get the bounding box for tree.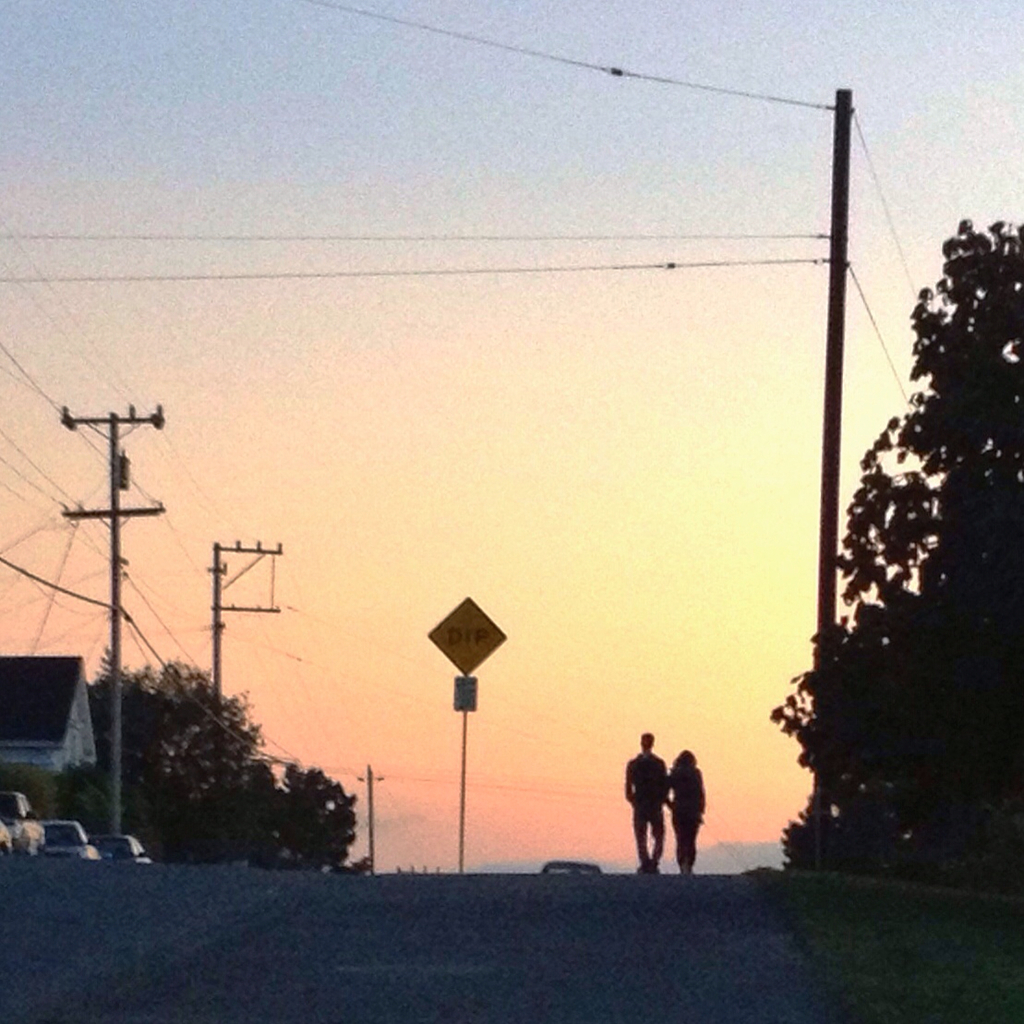
locate(789, 175, 1014, 904).
